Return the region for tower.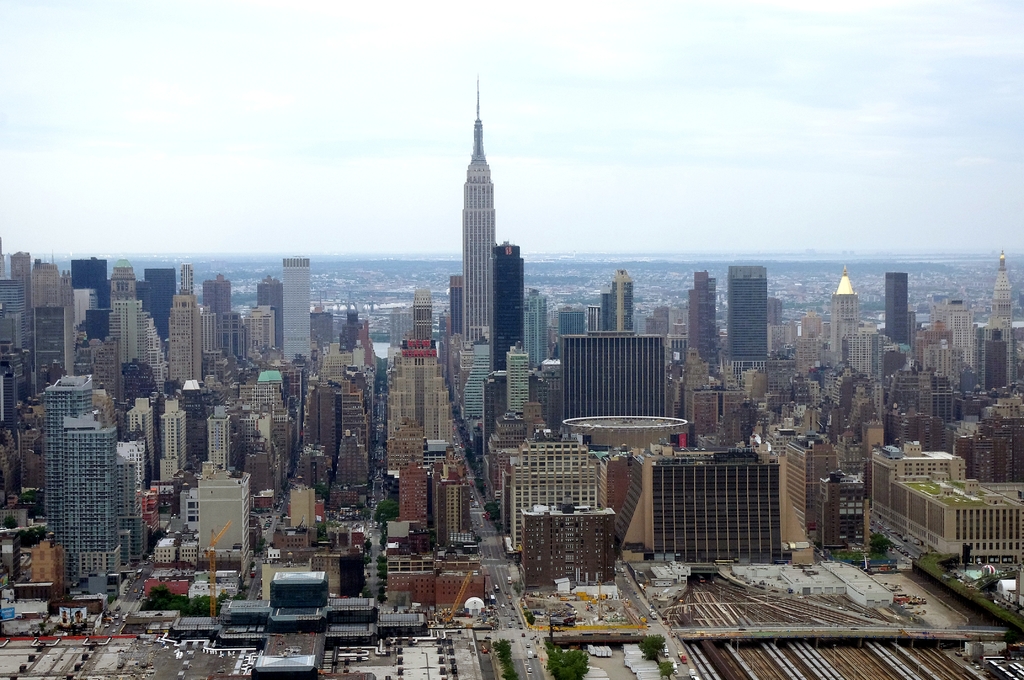
[x1=282, y1=257, x2=308, y2=360].
